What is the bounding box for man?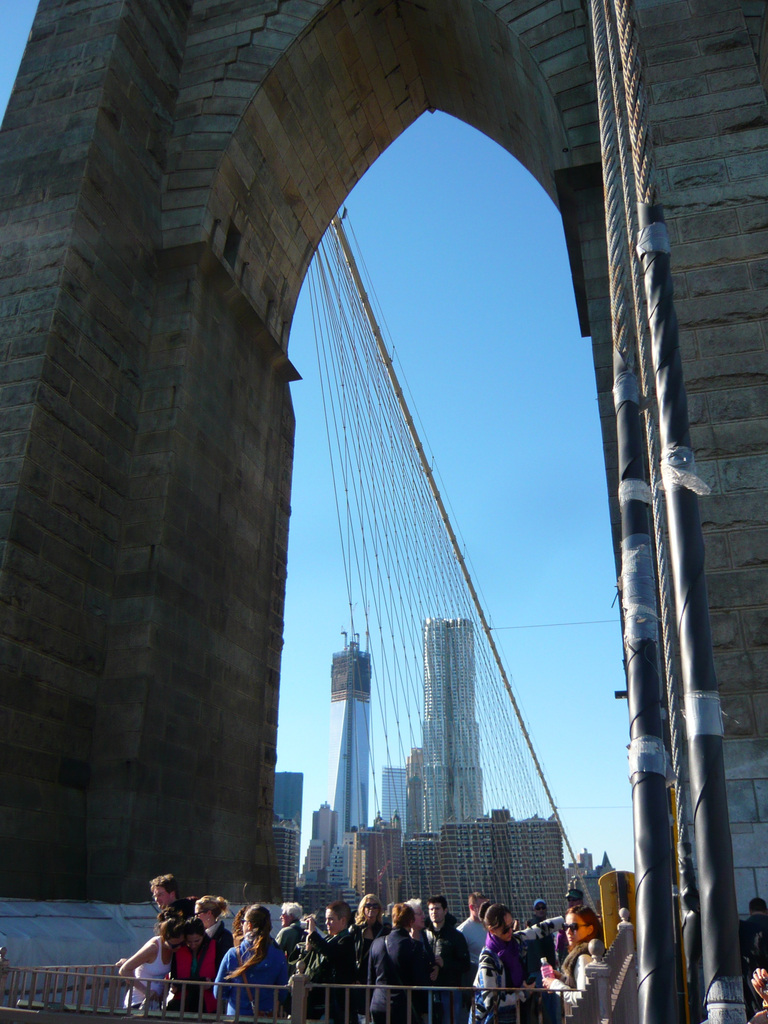
{"left": 301, "top": 902, "right": 359, "bottom": 1023}.
